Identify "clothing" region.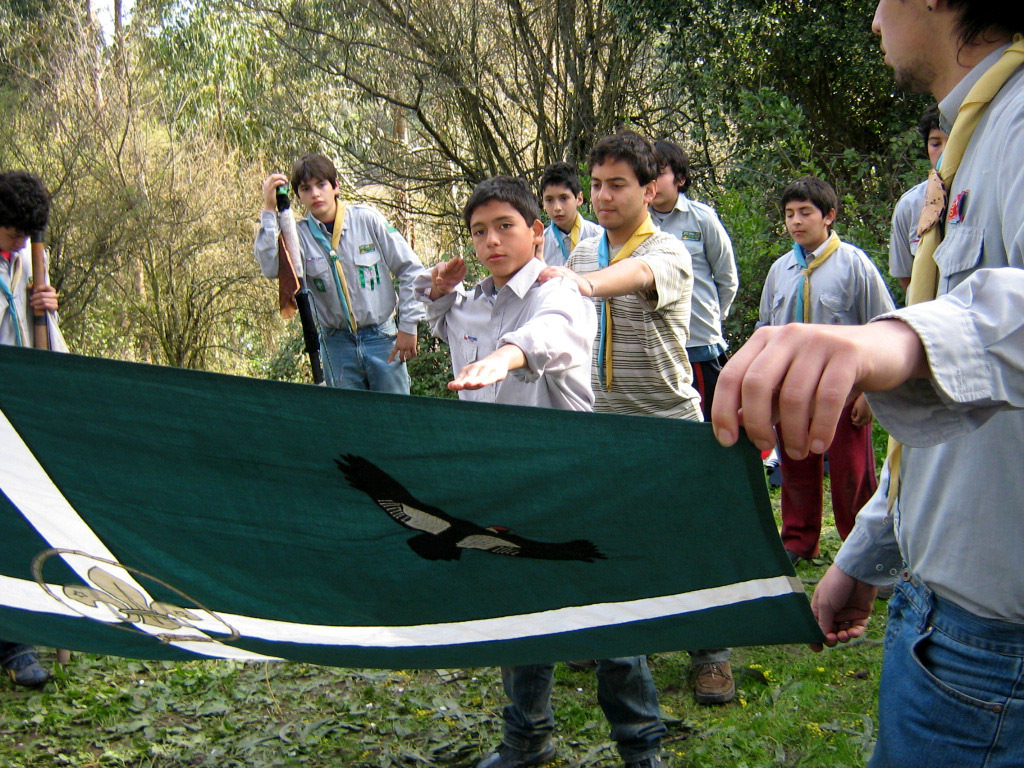
Region: <region>257, 168, 424, 391</region>.
